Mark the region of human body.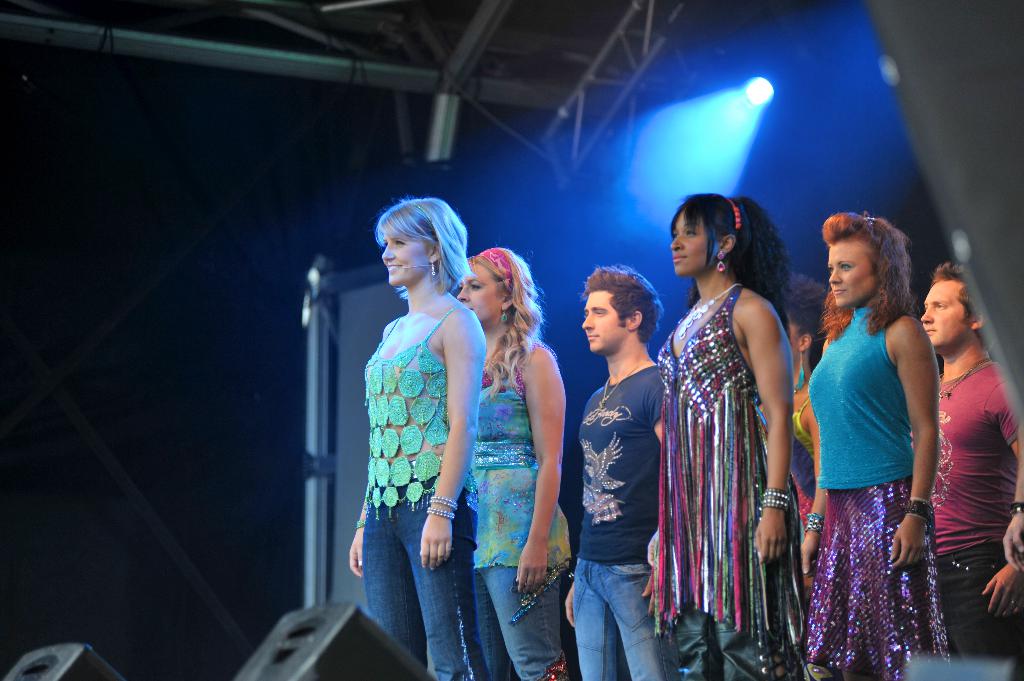
Region: 807:211:949:680.
